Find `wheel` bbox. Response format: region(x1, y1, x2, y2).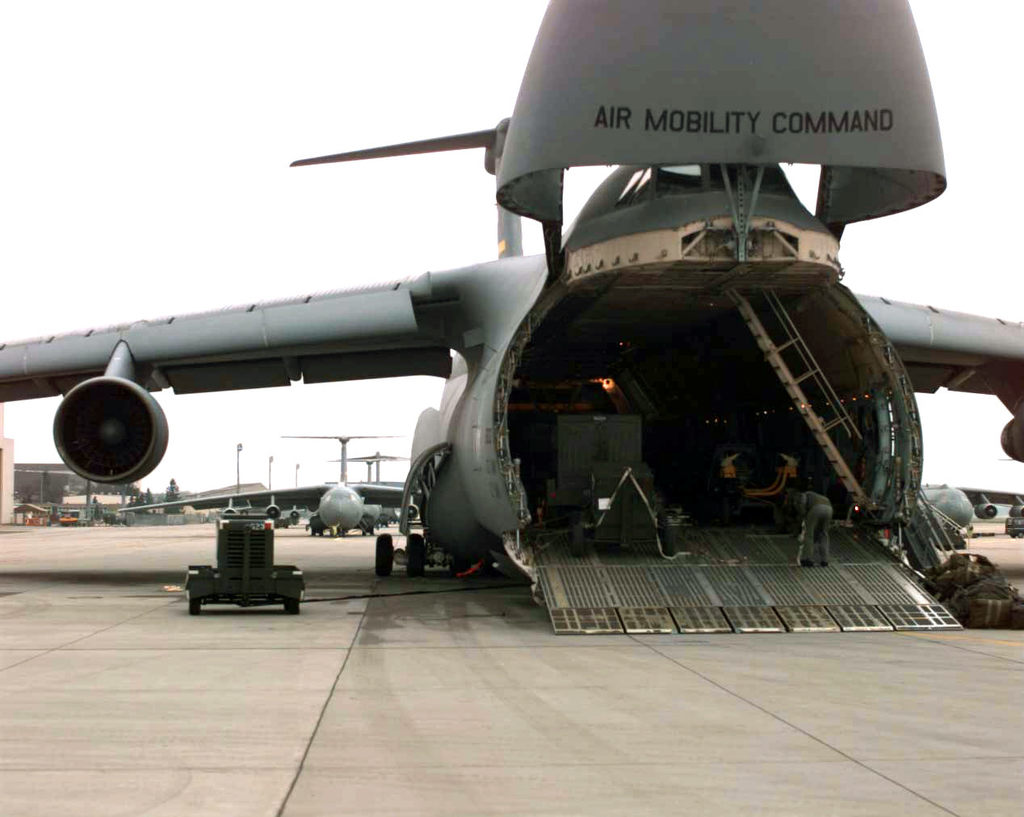
region(186, 572, 203, 618).
